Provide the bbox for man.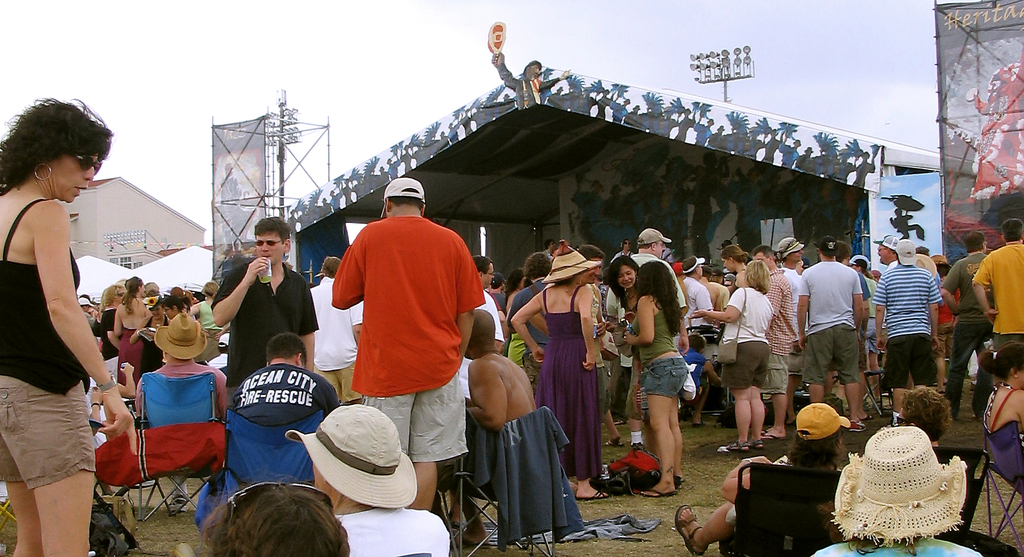
<region>580, 243, 607, 421</region>.
